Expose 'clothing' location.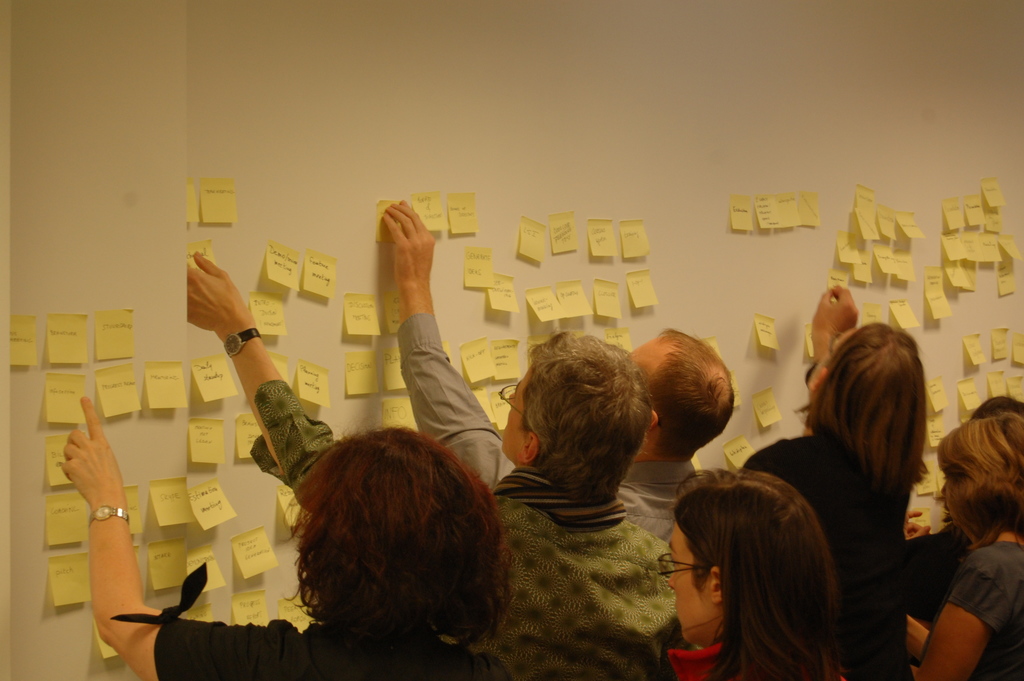
Exposed at l=942, t=544, r=1023, b=680.
